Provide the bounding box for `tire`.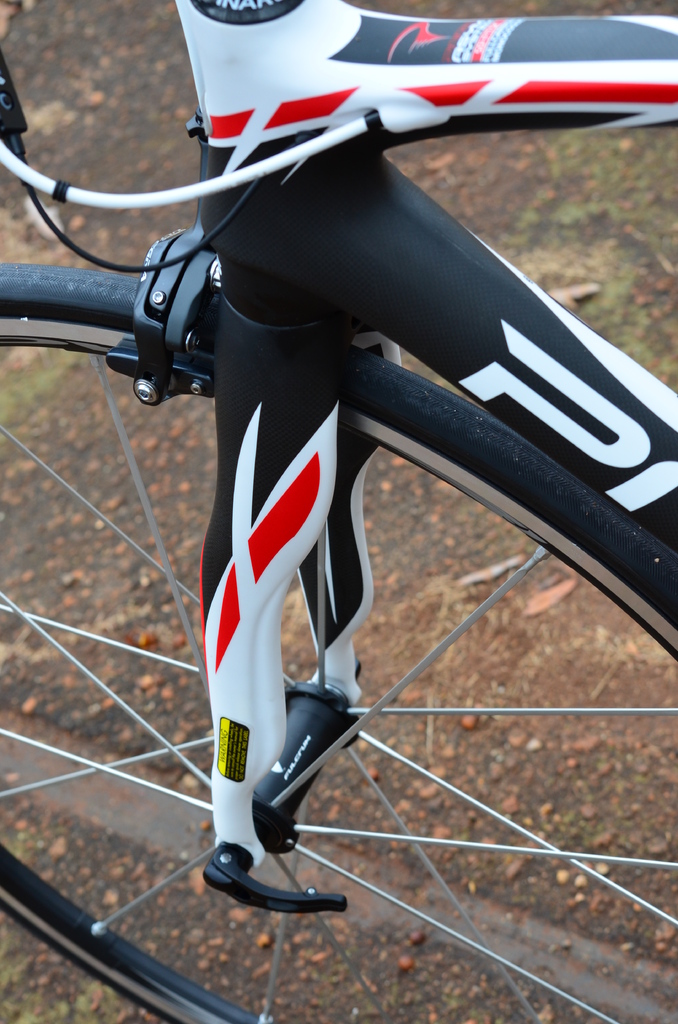
(0,271,677,1023).
